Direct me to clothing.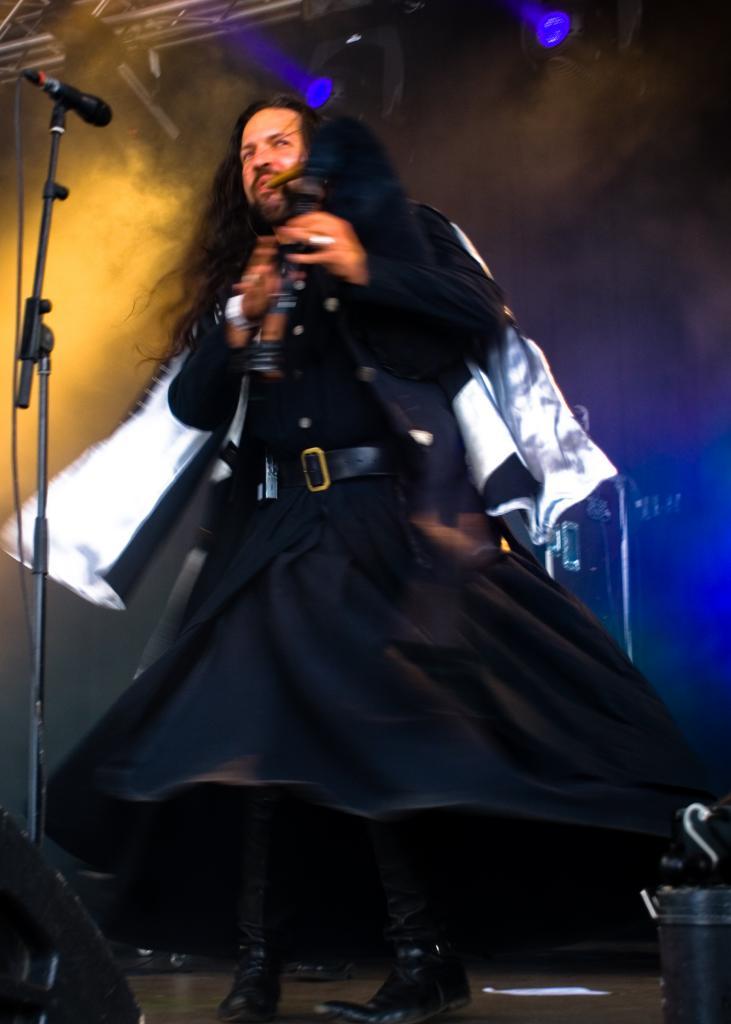
Direction: BBox(51, 140, 662, 968).
